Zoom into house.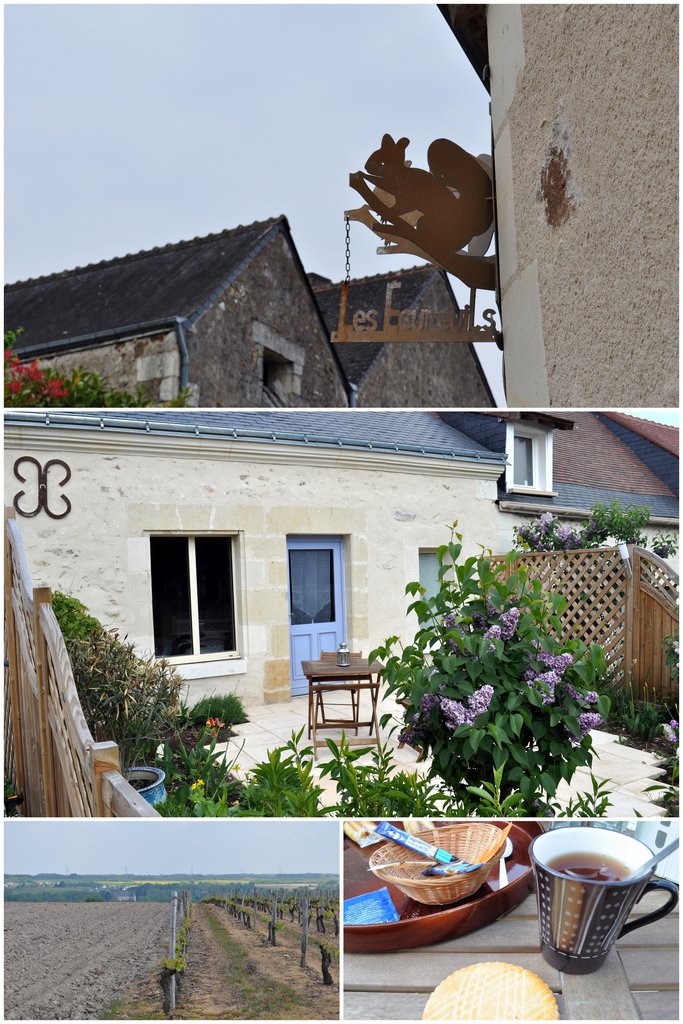
Zoom target: [0, 400, 682, 767].
